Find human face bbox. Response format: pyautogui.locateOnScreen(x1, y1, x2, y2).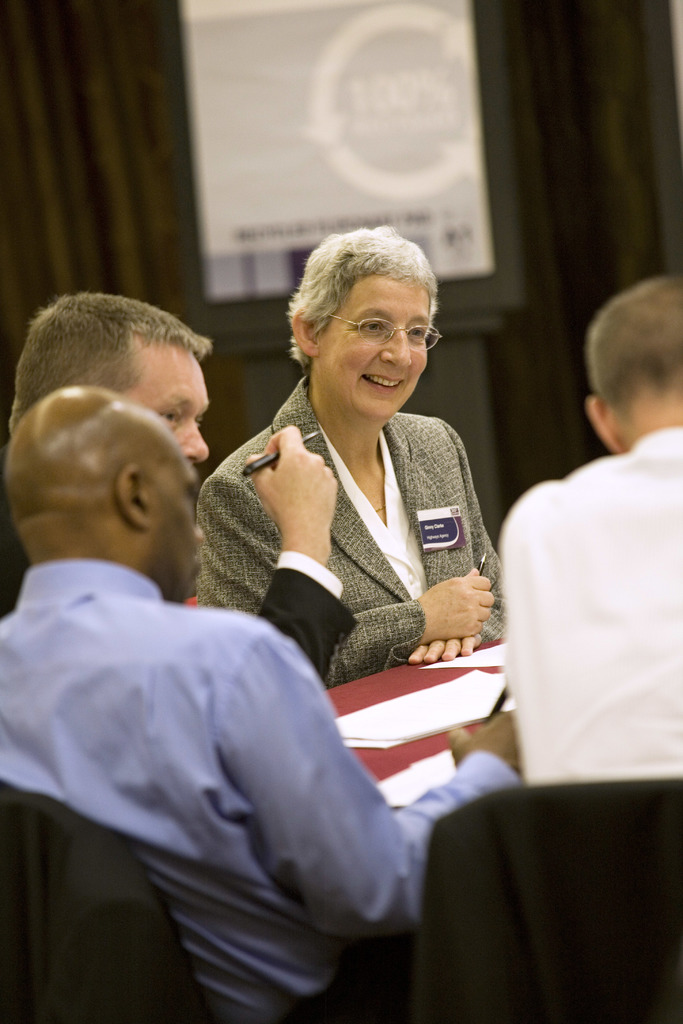
pyautogui.locateOnScreen(119, 342, 215, 487).
